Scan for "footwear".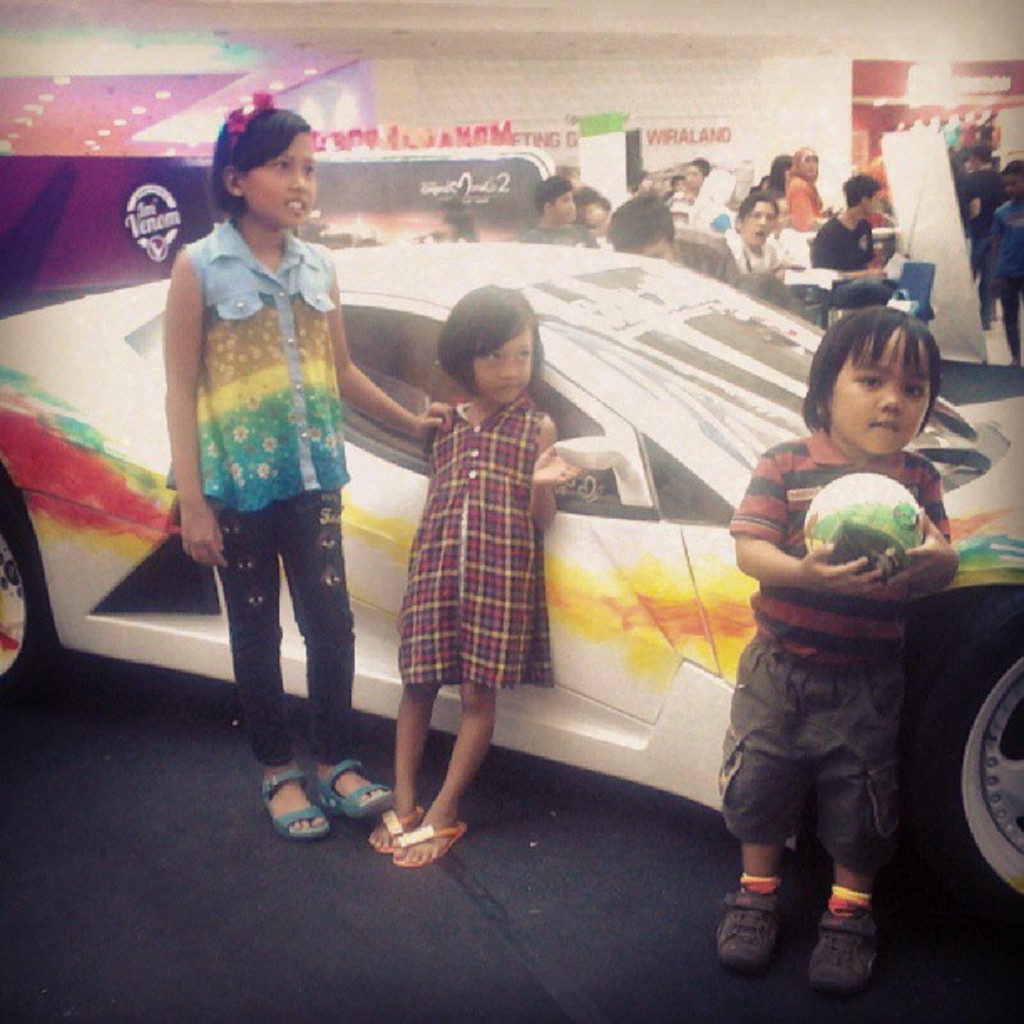
Scan result: 313, 751, 400, 820.
